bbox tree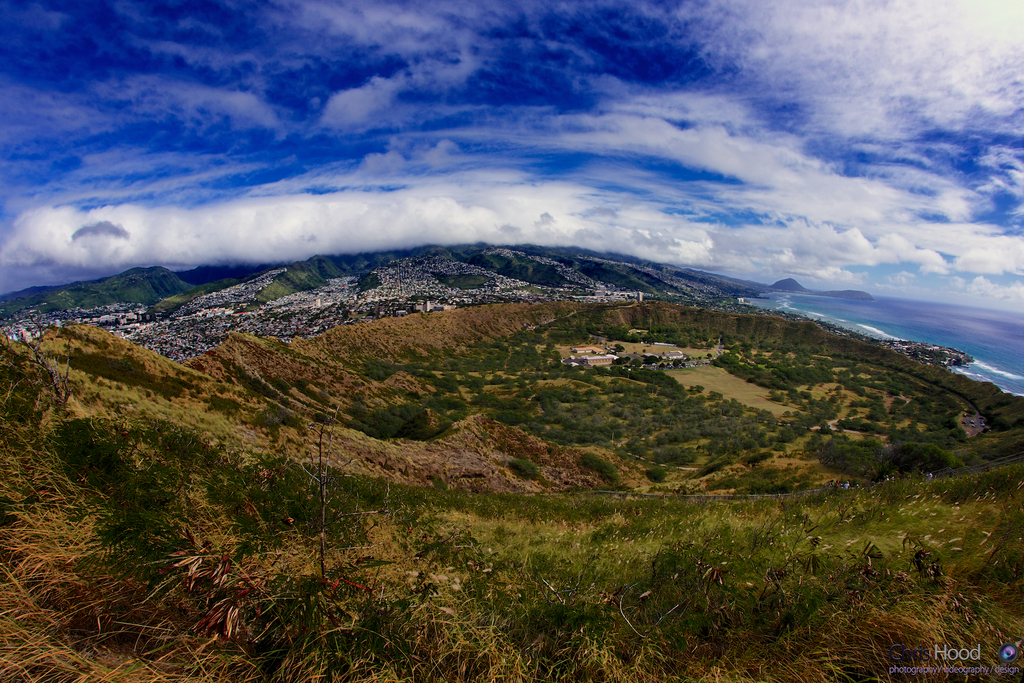
l=314, t=412, r=328, b=426
